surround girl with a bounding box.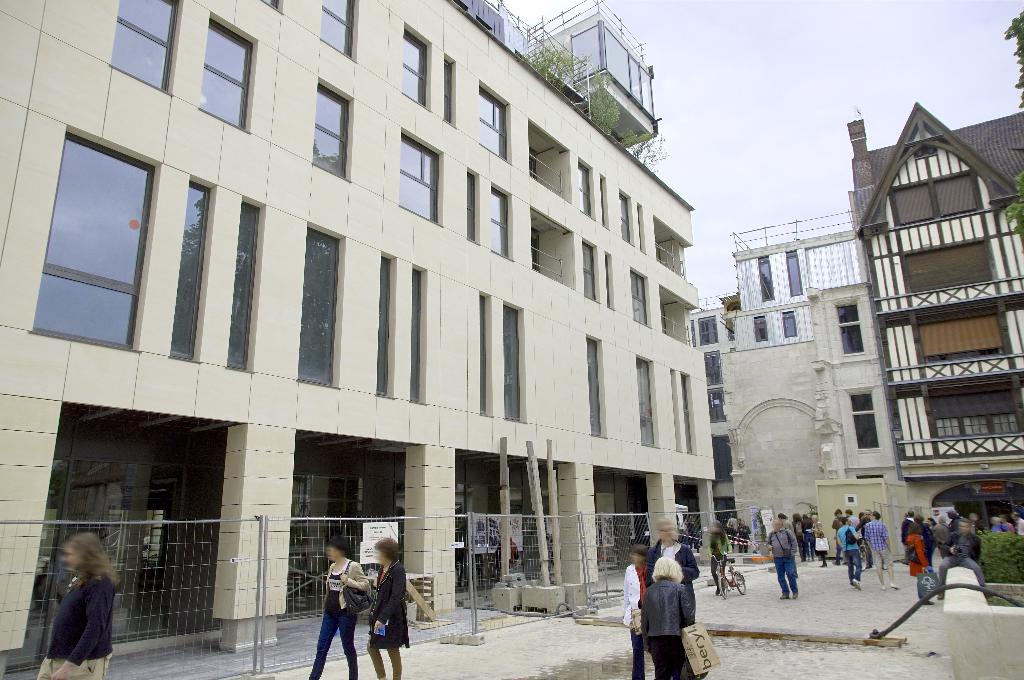
rect(38, 528, 111, 679).
